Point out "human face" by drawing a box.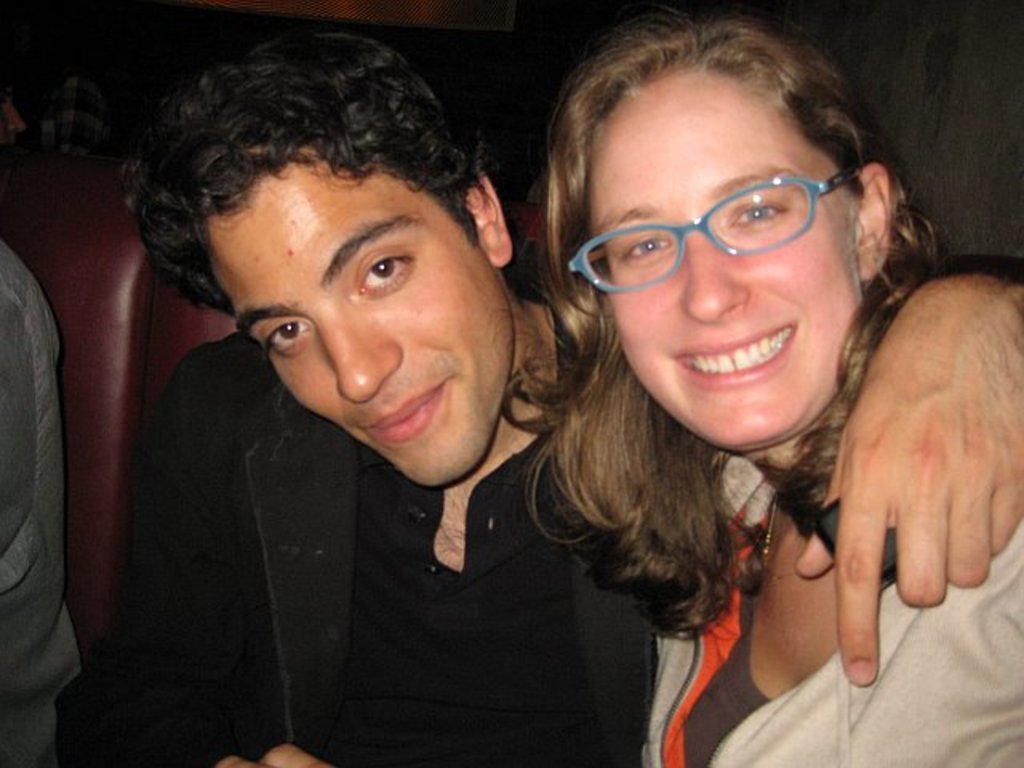
584, 69, 869, 450.
